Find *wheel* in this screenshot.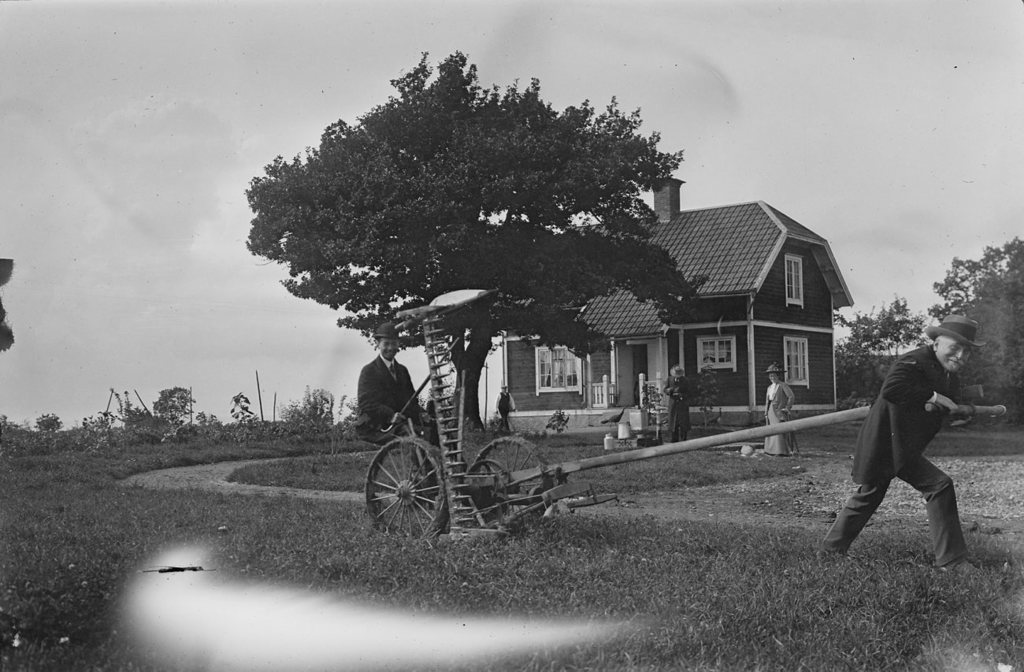
The bounding box for *wheel* is l=365, t=438, r=447, b=538.
